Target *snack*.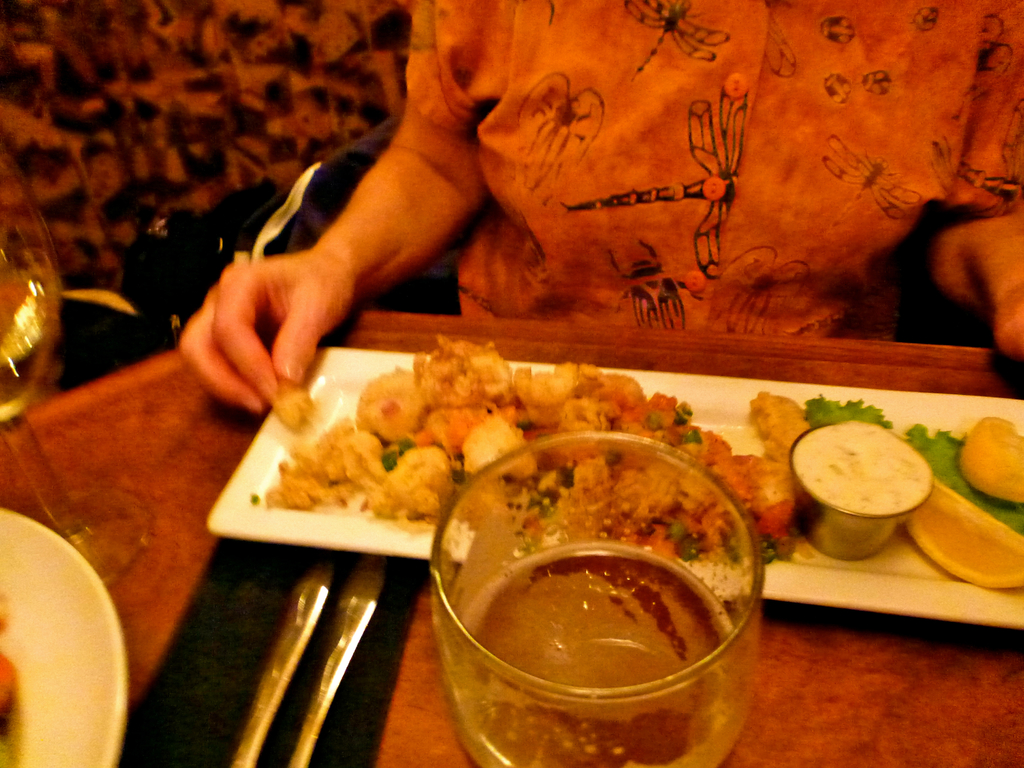
Target region: Rect(957, 415, 1023, 500).
